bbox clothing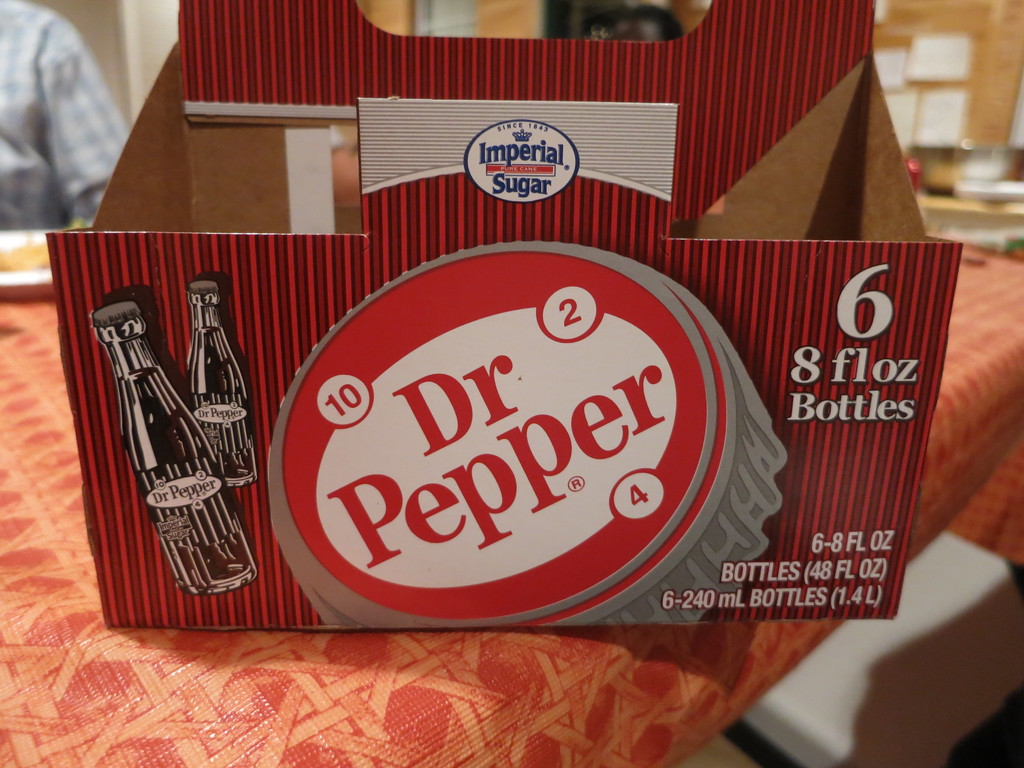
bbox=[0, 0, 130, 236]
